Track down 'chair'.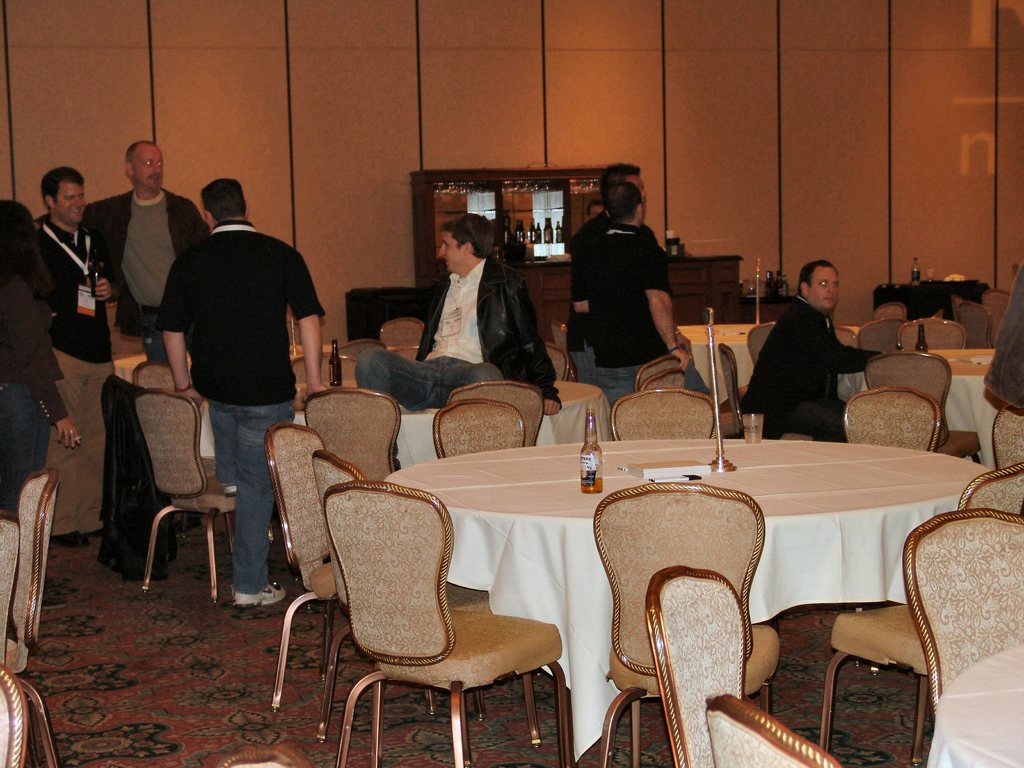
Tracked to bbox(610, 381, 729, 441).
